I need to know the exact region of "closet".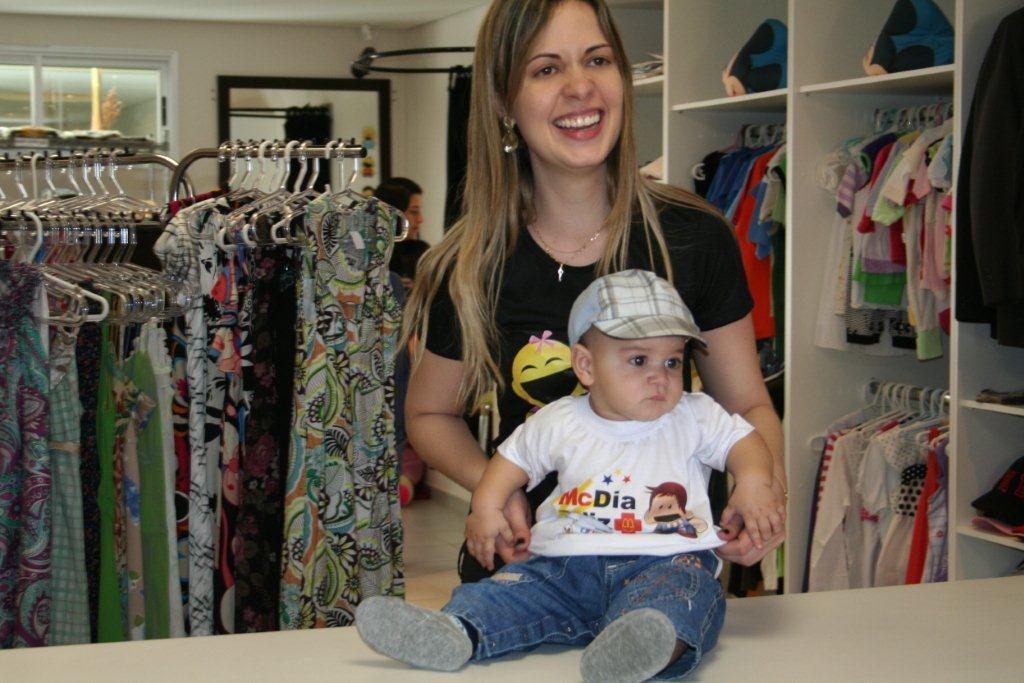
Region: left=697, top=115, right=787, bottom=401.
